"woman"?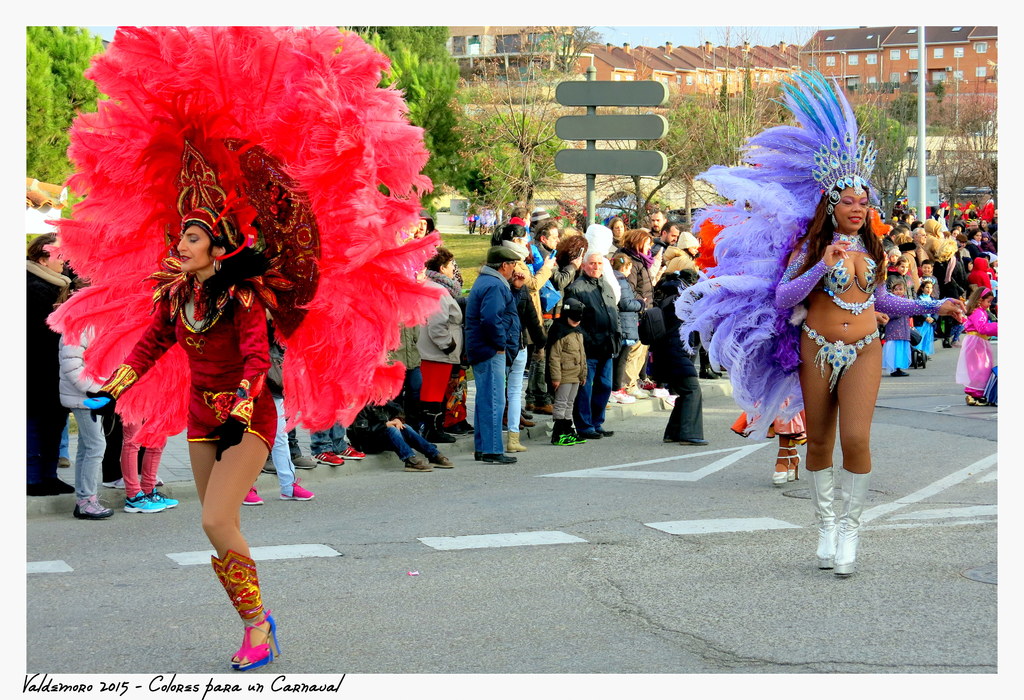
box=[22, 237, 78, 494]
